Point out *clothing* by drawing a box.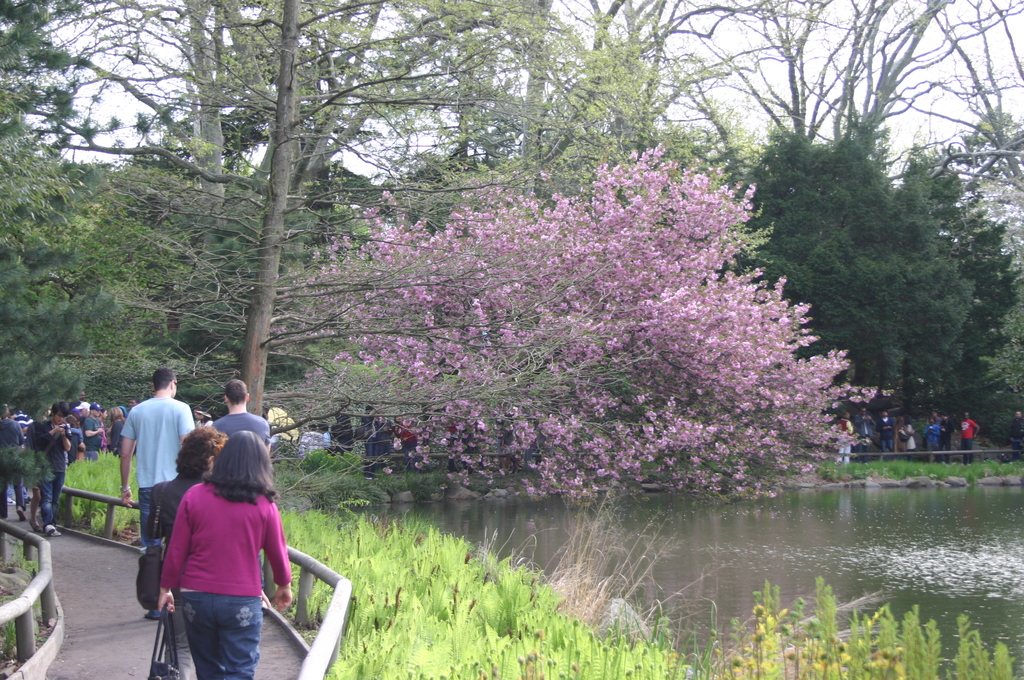
{"left": 388, "top": 425, "right": 412, "bottom": 459}.
